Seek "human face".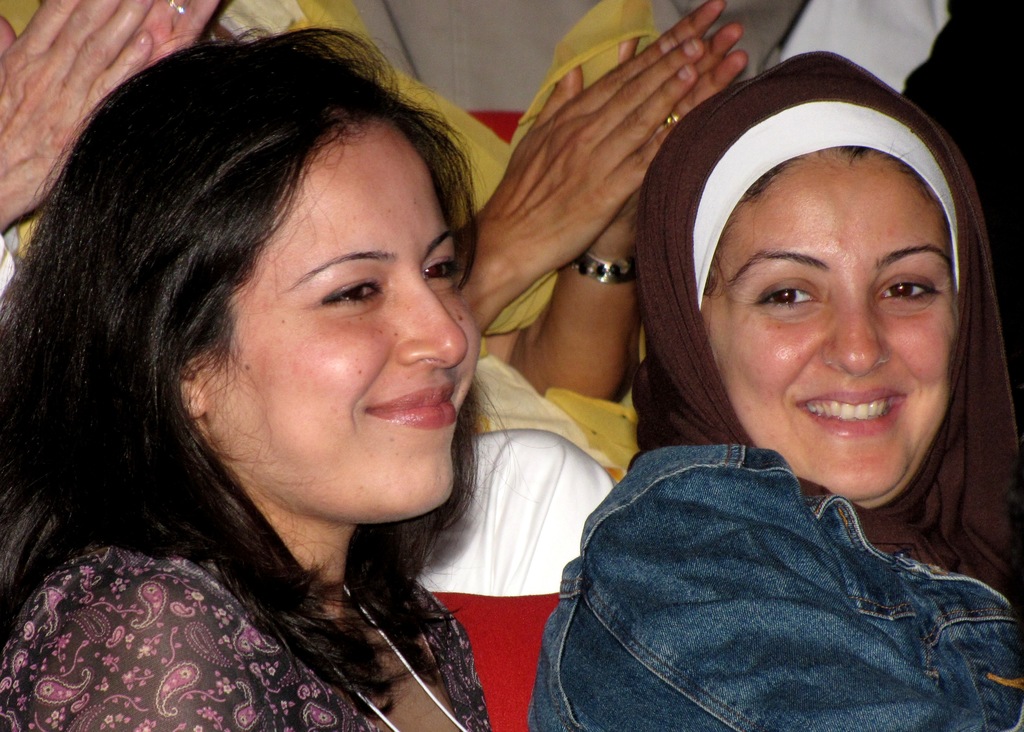
locate(206, 113, 480, 519).
